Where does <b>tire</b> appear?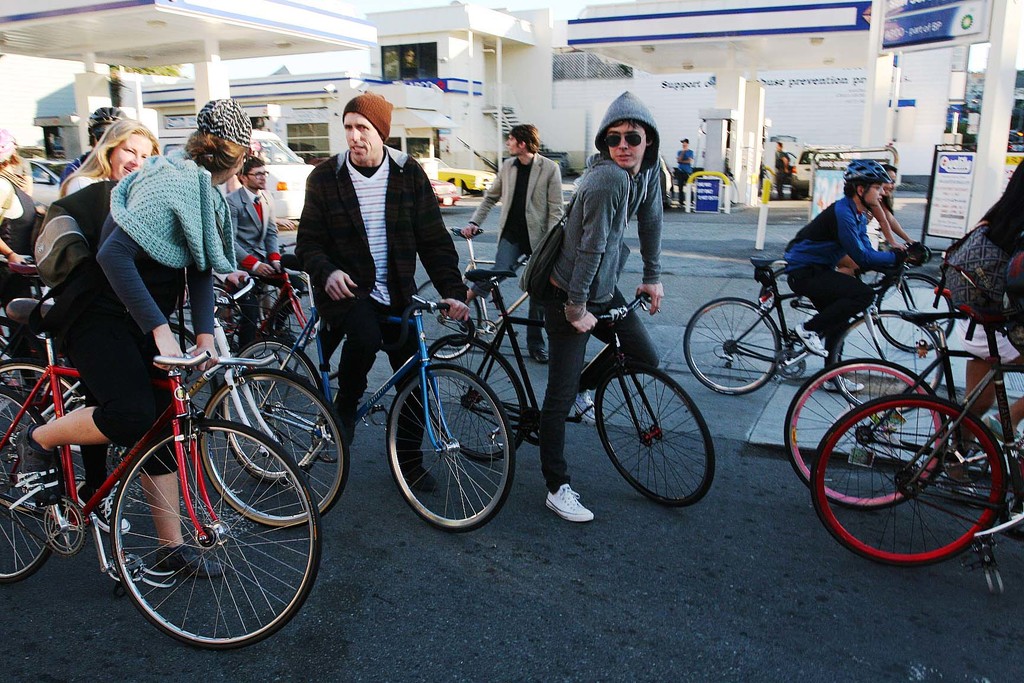
Appears at 812, 396, 1005, 566.
